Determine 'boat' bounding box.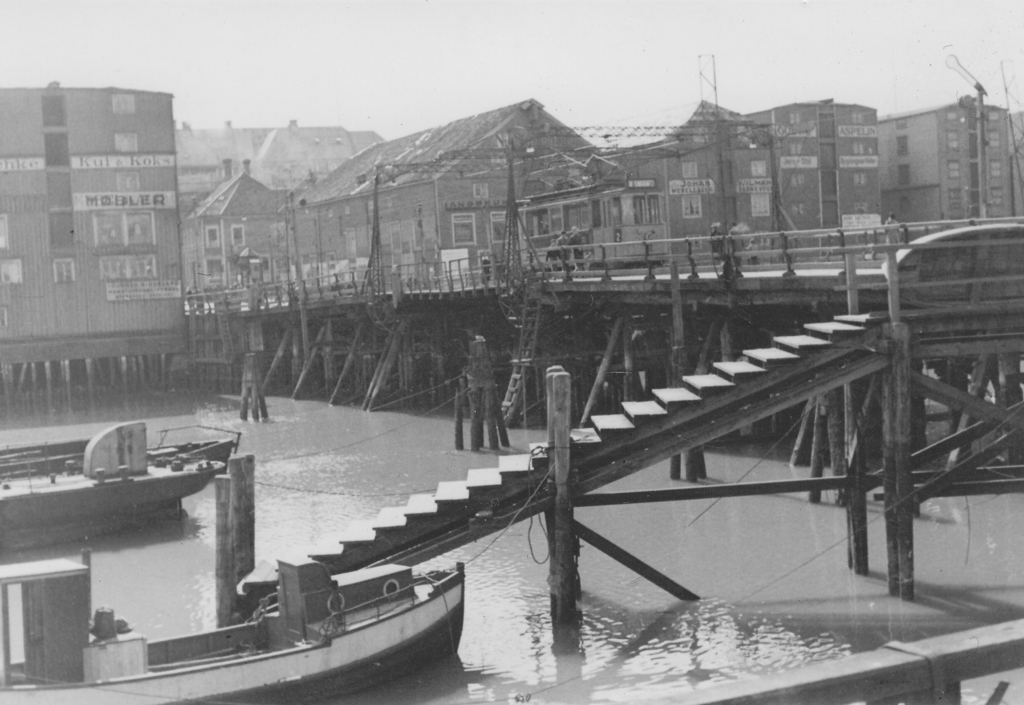
Determined: {"x1": 0, "y1": 545, "x2": 466, "y2": 704}.
